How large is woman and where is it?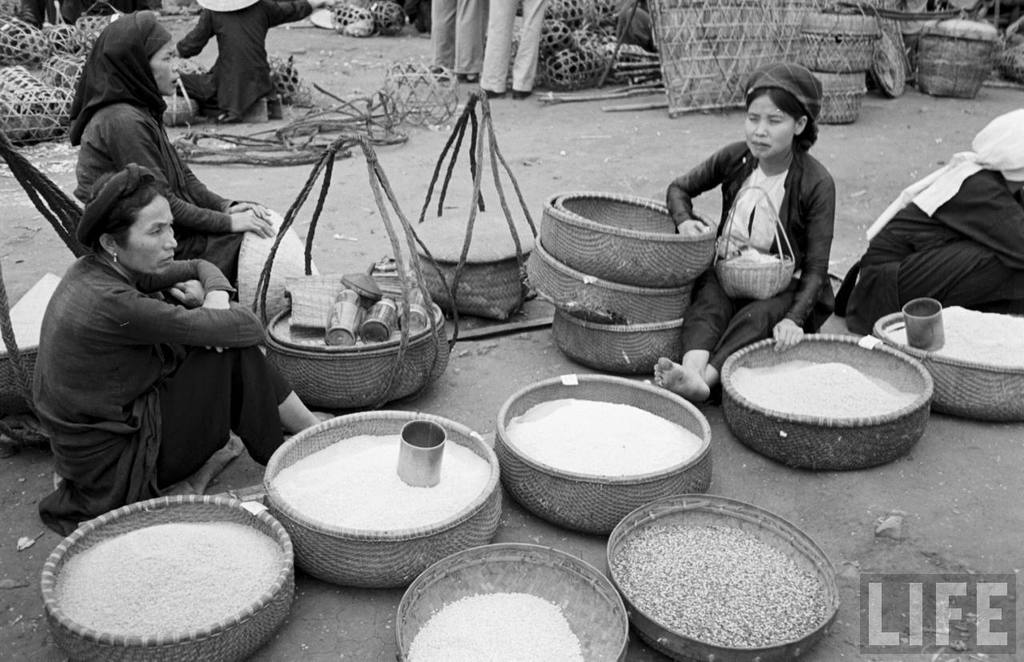
Bounding box: {"x1": 665, "y1": 62, "x2": 834, "y2": 407}.
